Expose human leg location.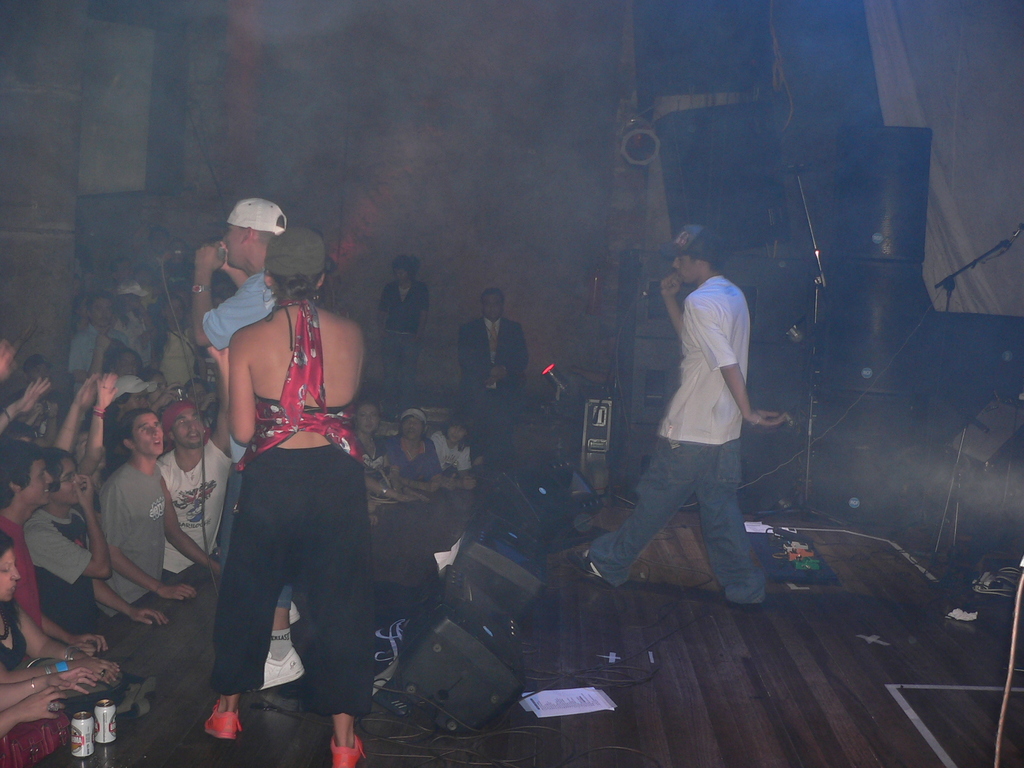
Exposed at [303,455,381,767].
